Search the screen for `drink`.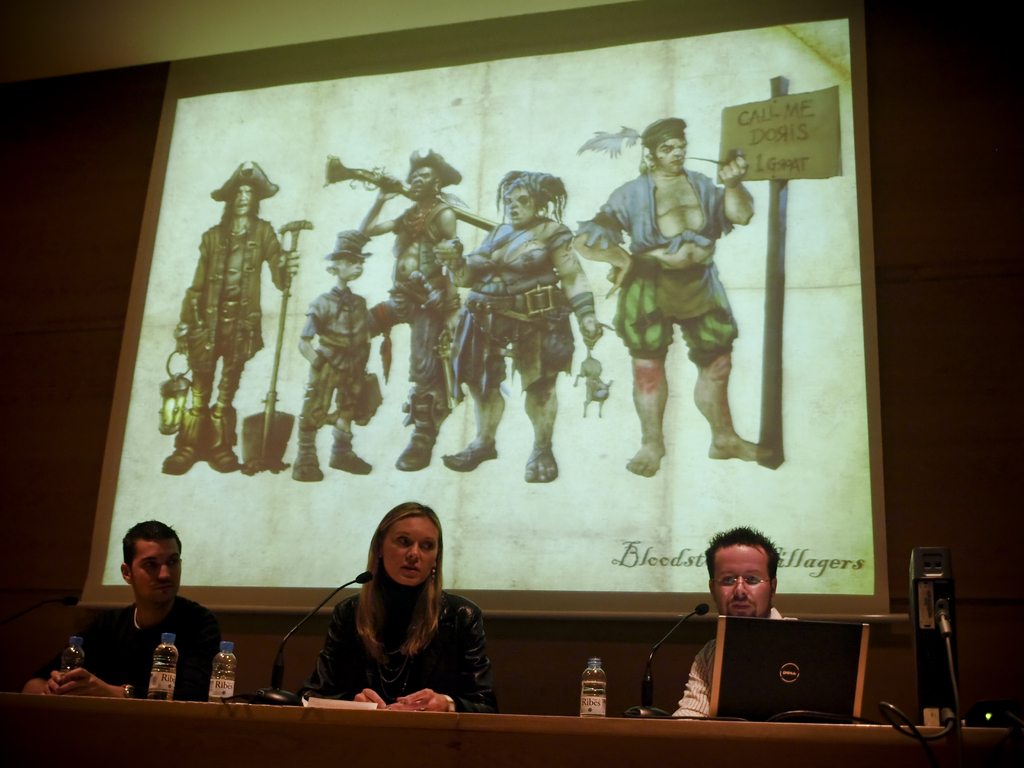
Found at bbox=(57, 635, 84, 685).
